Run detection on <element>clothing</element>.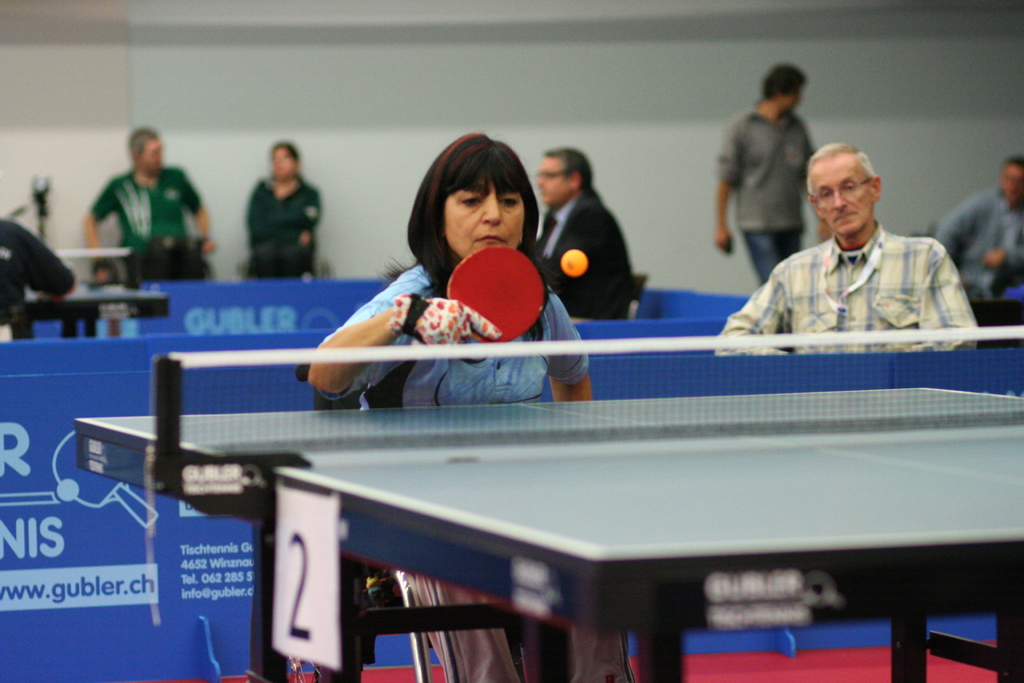
Result: {"x1": 237, "y1": 167, "x2": 326, "y2": 277}.
